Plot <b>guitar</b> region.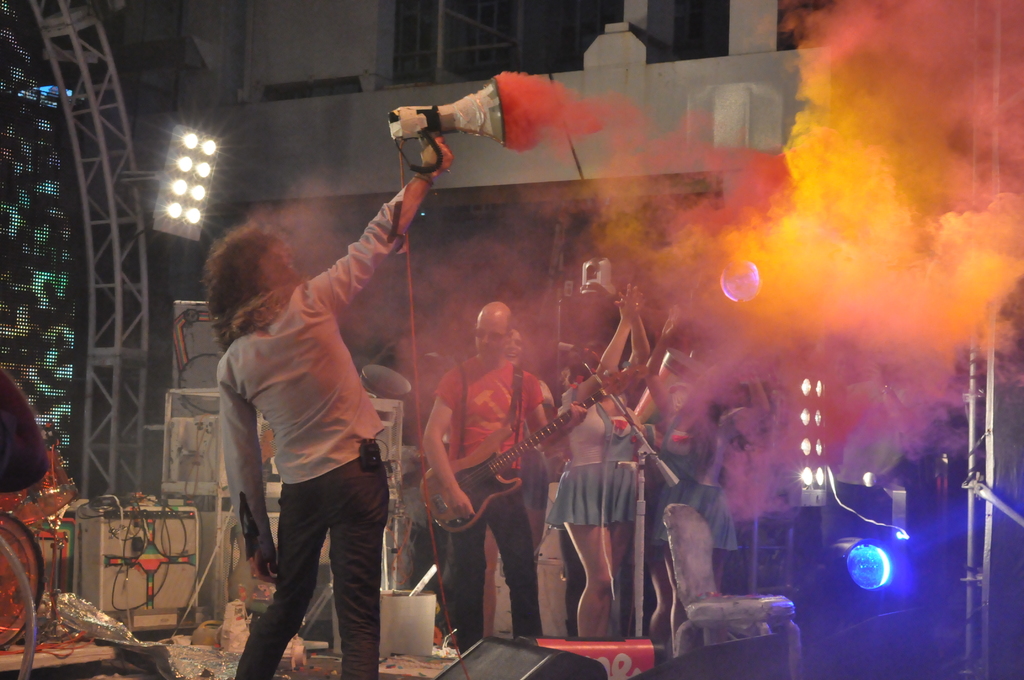
Plotted at <box>429,376,643,530</box>.
